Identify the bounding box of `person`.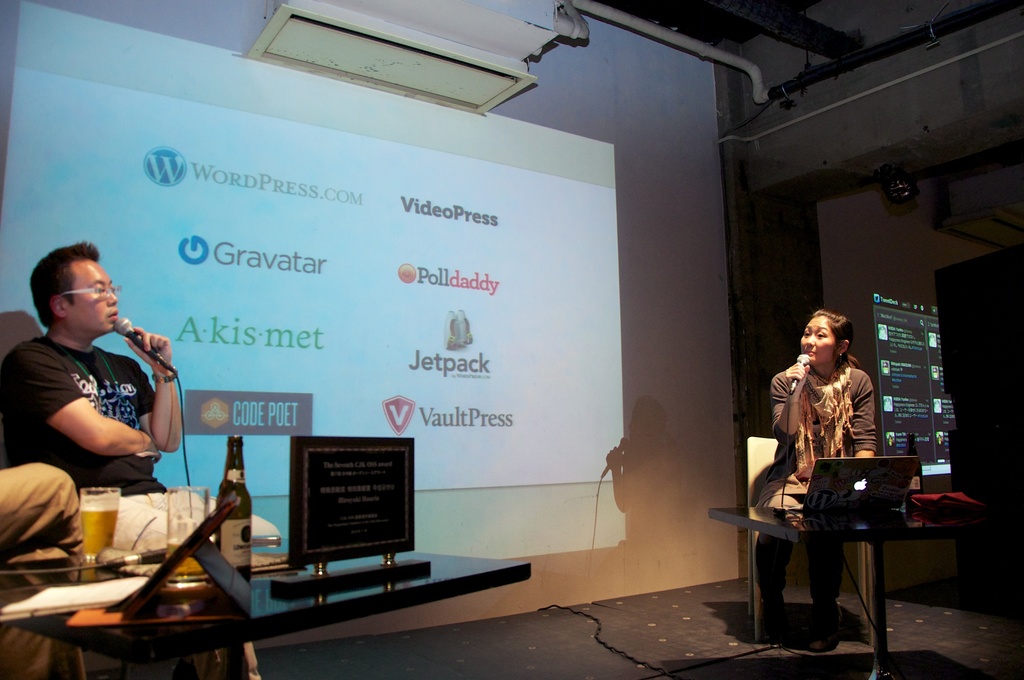
0, 460, 98, 679.
